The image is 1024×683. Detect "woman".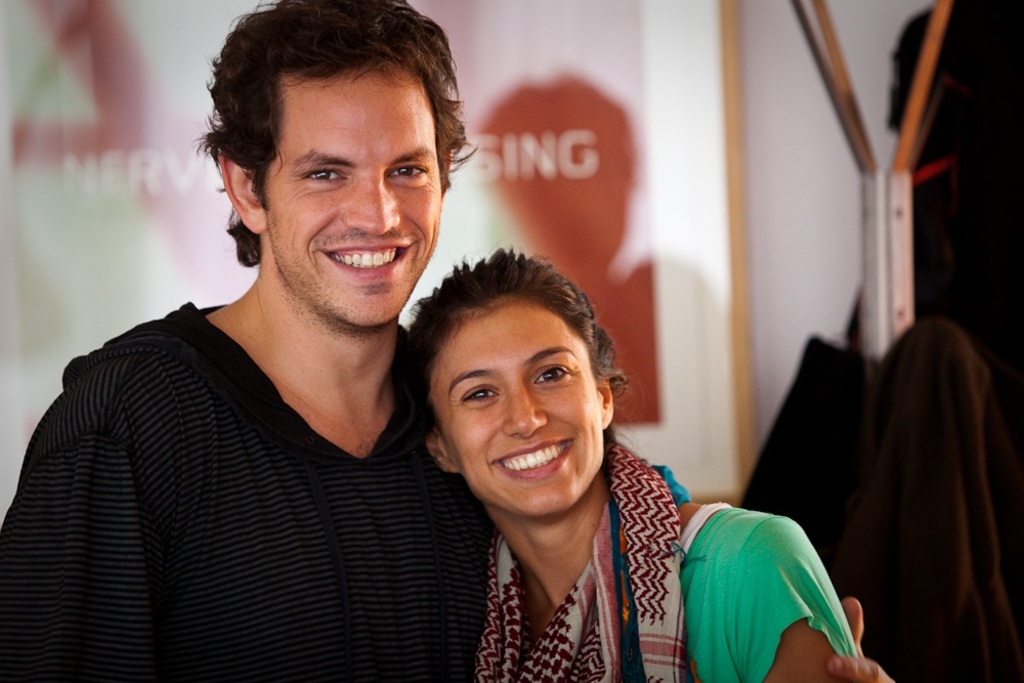
Detection: (369, 228, 734, 670).
